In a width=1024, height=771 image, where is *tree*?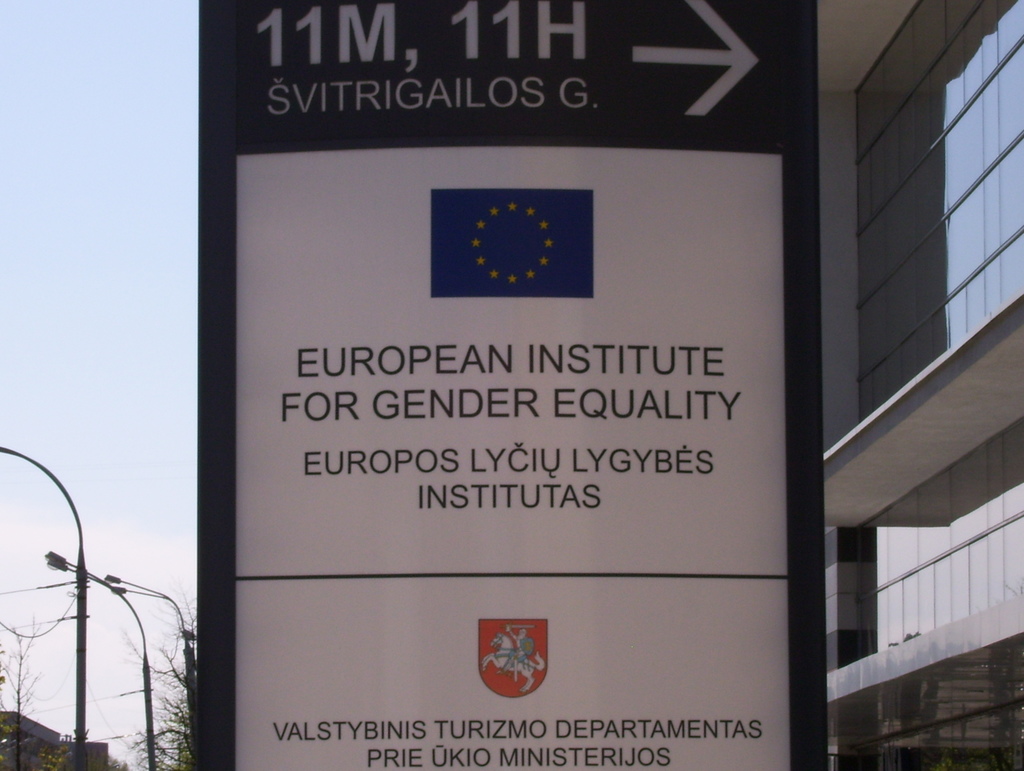
rect(117, 583, 200, 770).
